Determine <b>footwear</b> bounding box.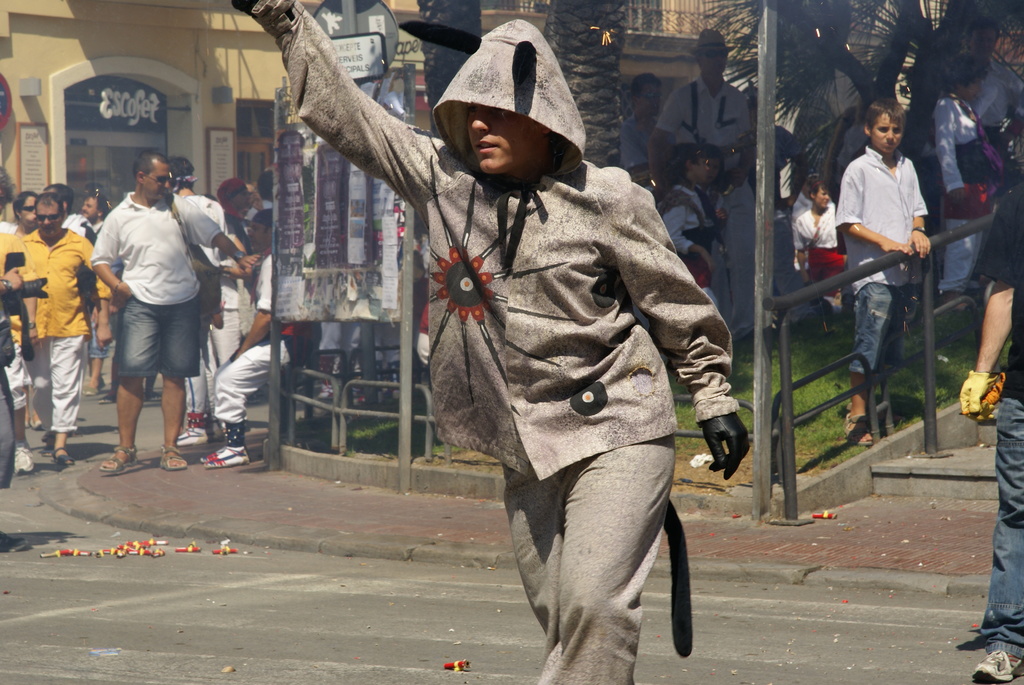
Determined: x1=49, y1=446, x2=79, y2=469.
